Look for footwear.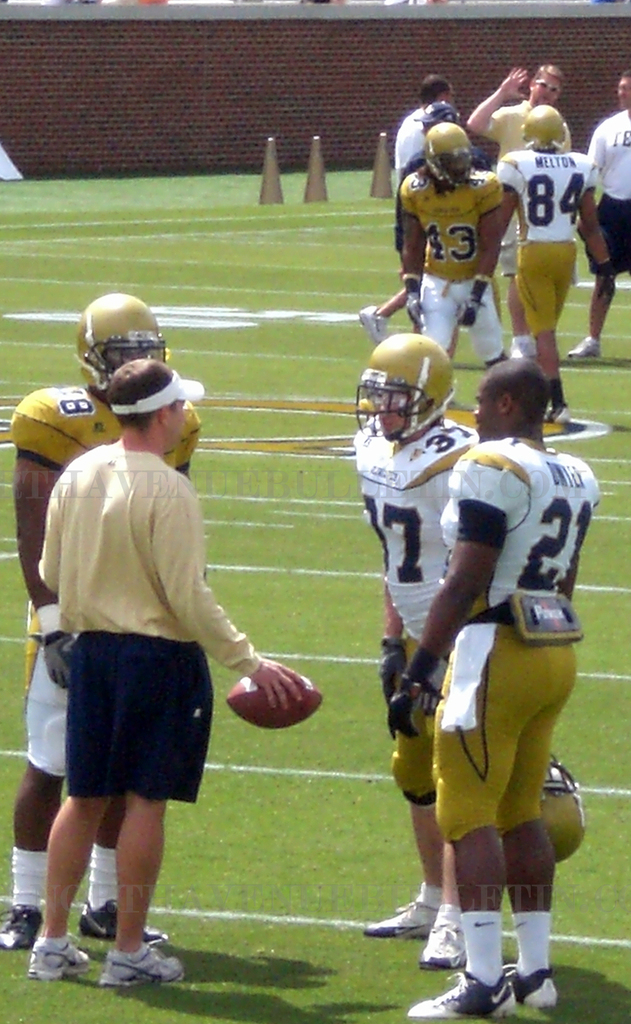
Found: (33, 942, 88, 974).
